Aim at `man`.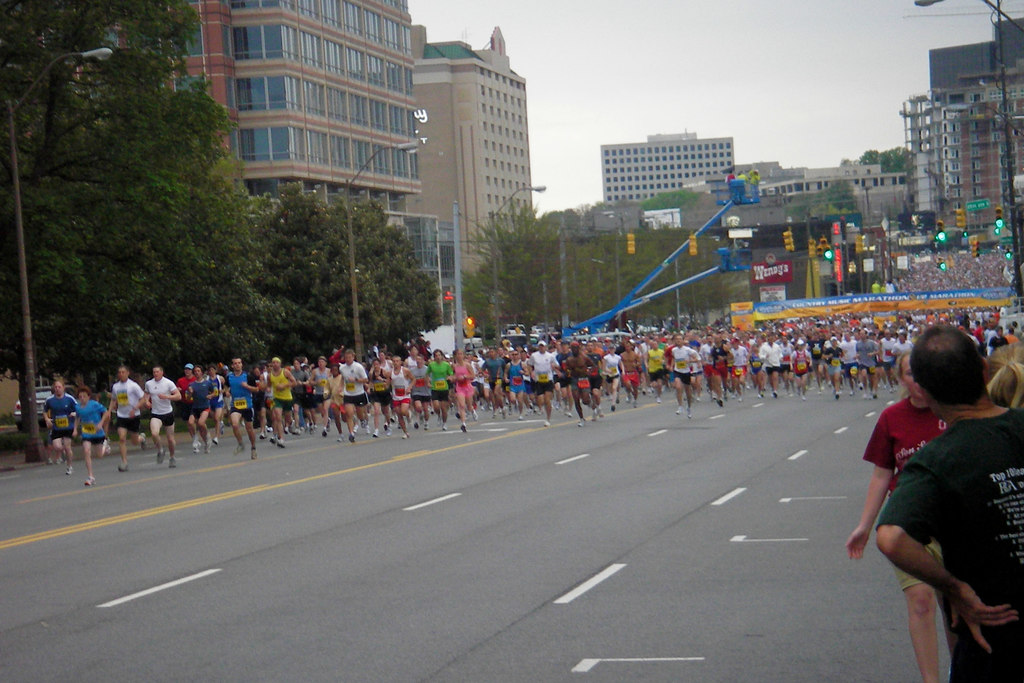
Aimed at (754, 333, 786, 395).
